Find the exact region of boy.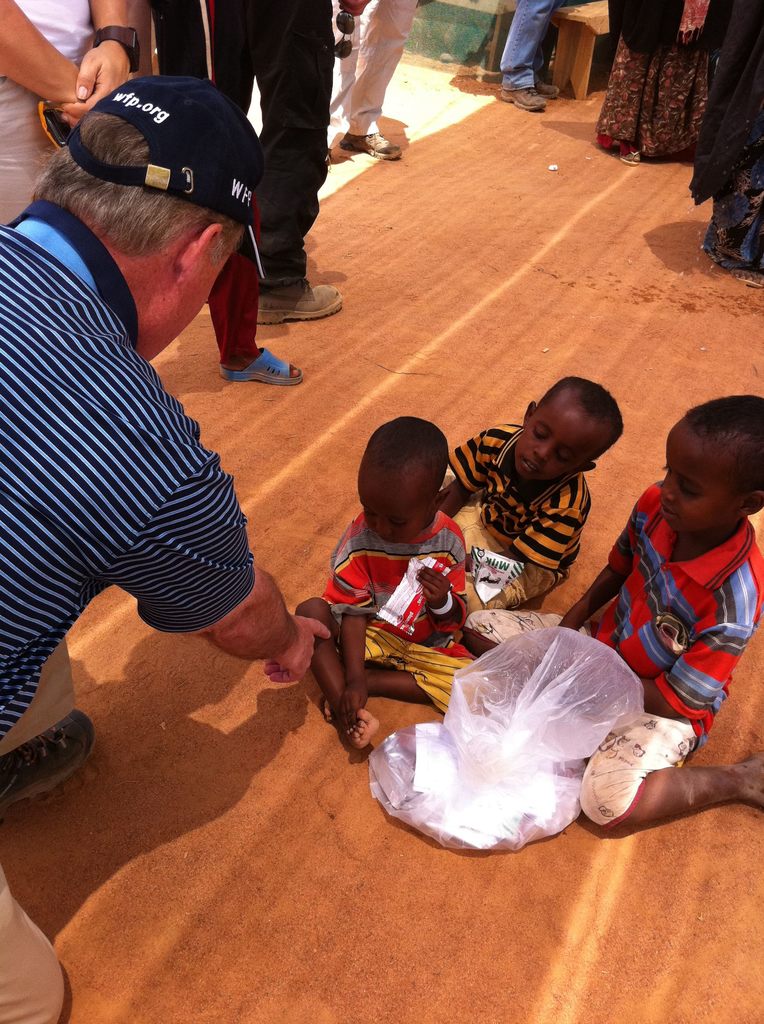
Exact region: [x1=437, y1=370, x2=621, y2=609].
